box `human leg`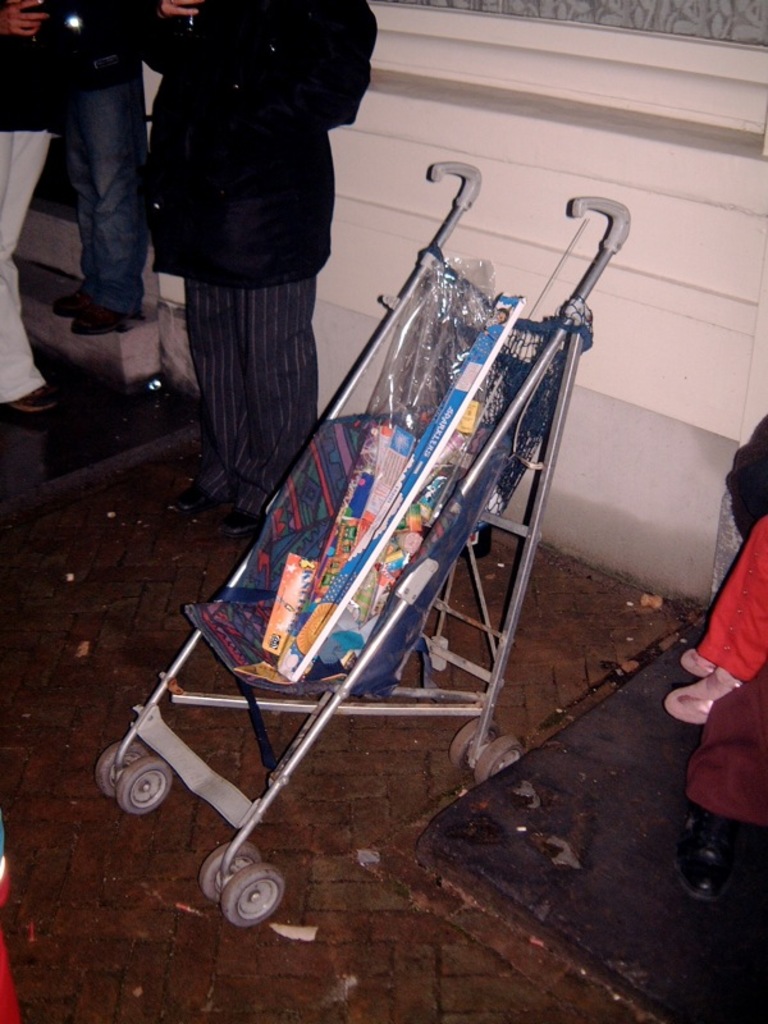
bbox=[662, 540, 767, 723]
